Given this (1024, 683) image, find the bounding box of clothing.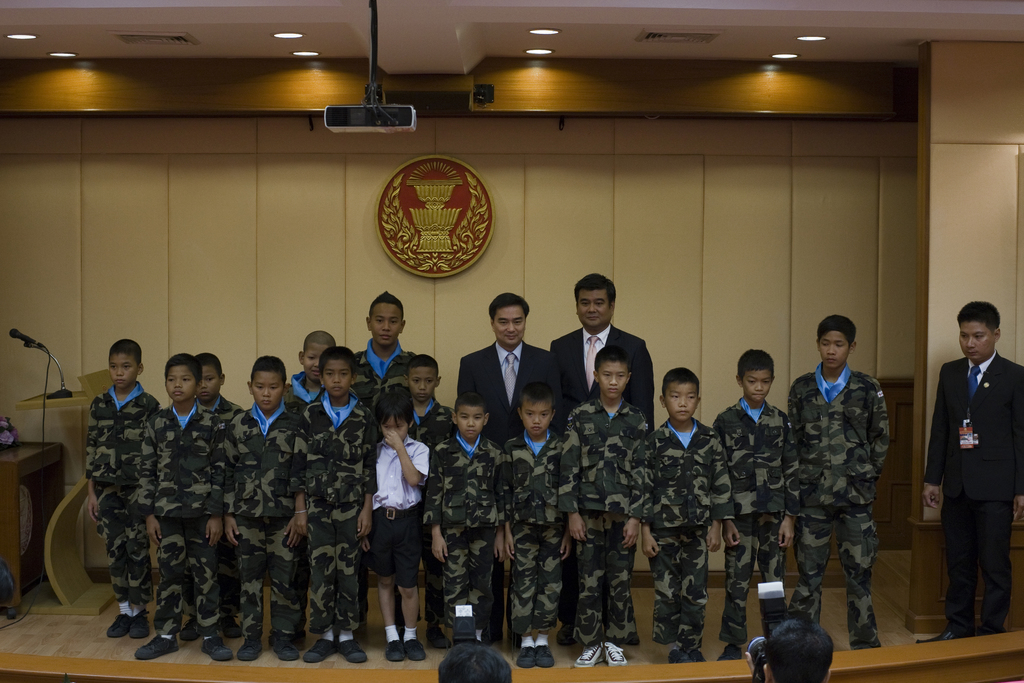
box(548, 329, 664, 425).
